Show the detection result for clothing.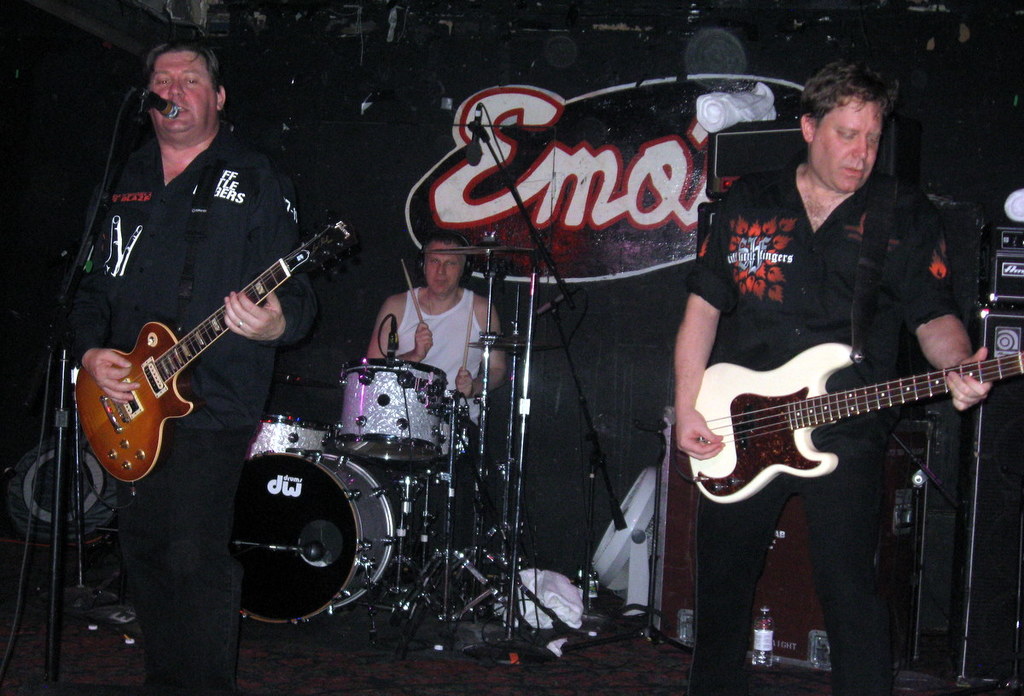
<bbox>73, 116, 337, 548</bbox>.
